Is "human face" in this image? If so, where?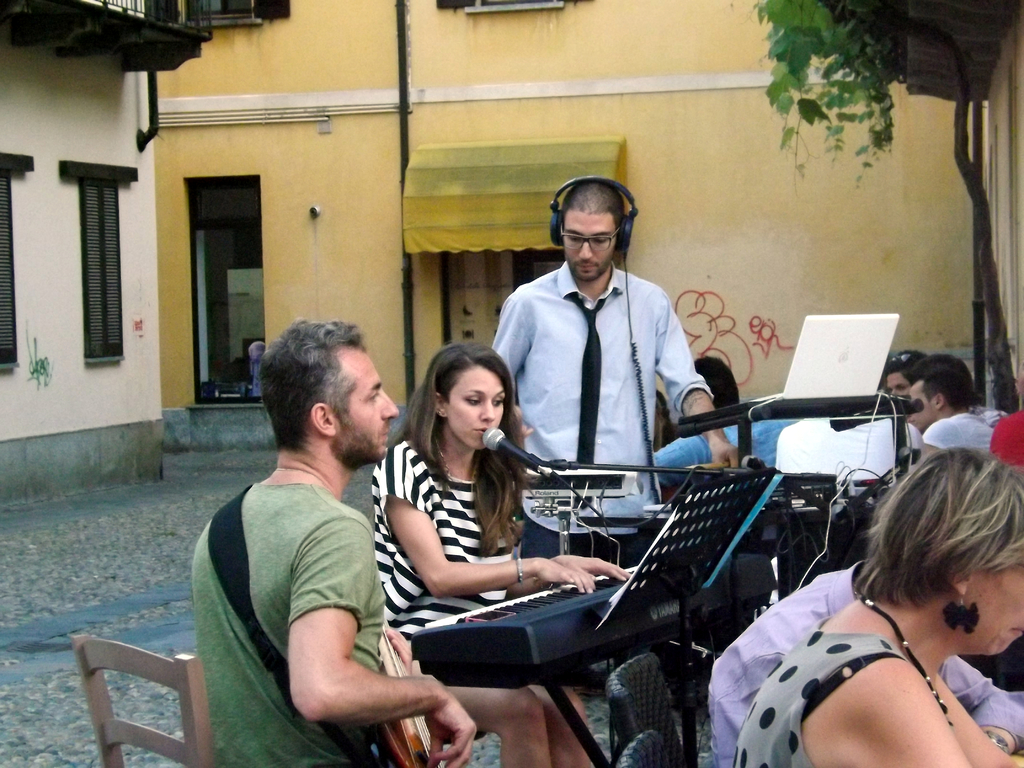
Yes, at region(337, 357, 401, 463).
